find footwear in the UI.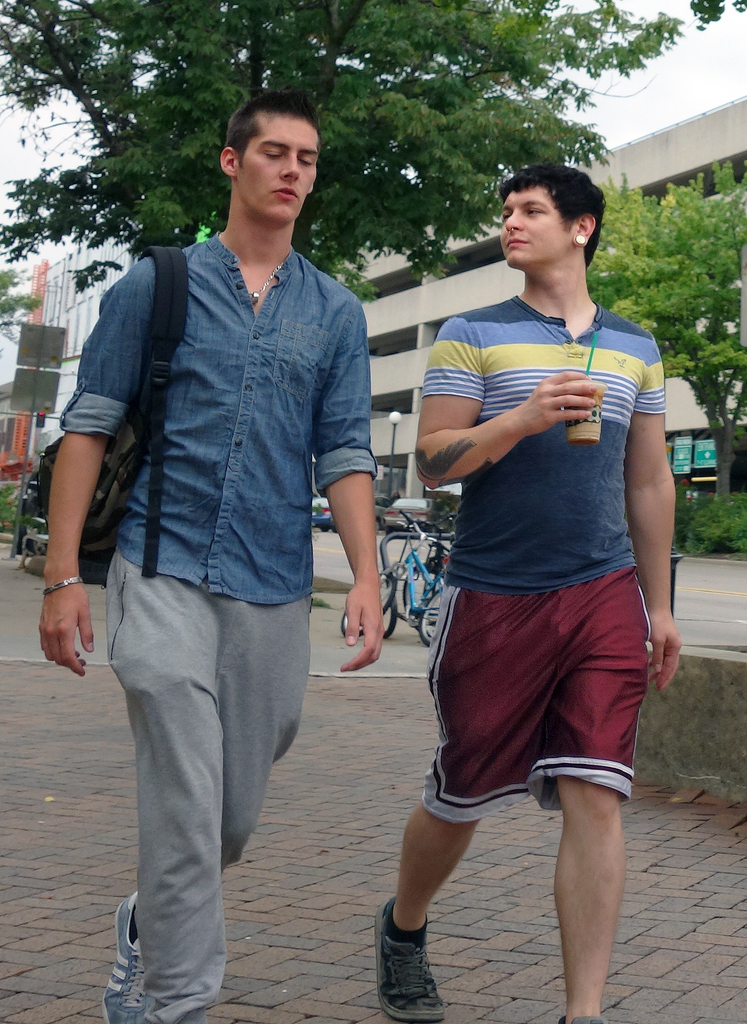
UI element at [left=97, top=889, right=152, bottom=1023].
